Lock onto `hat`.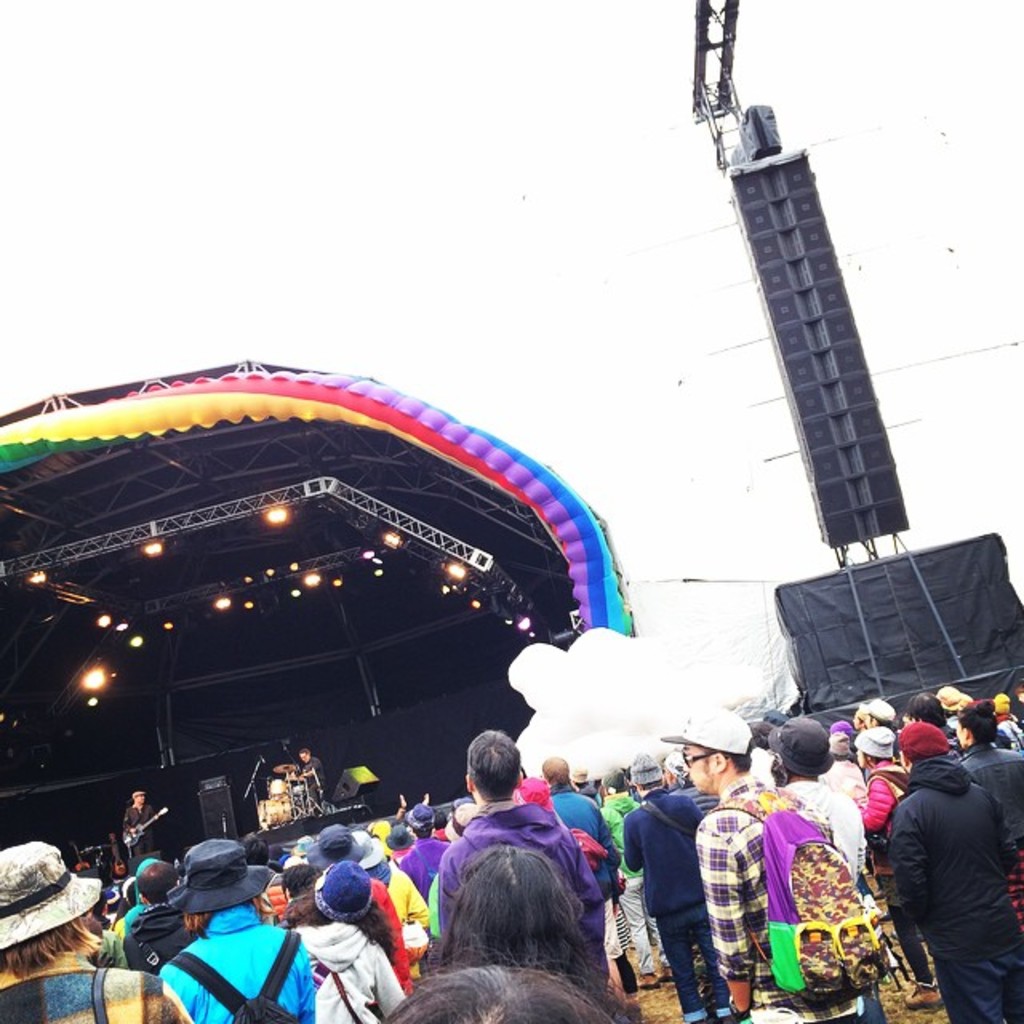
Locked: bbox=[850, 722, 894, 760].
